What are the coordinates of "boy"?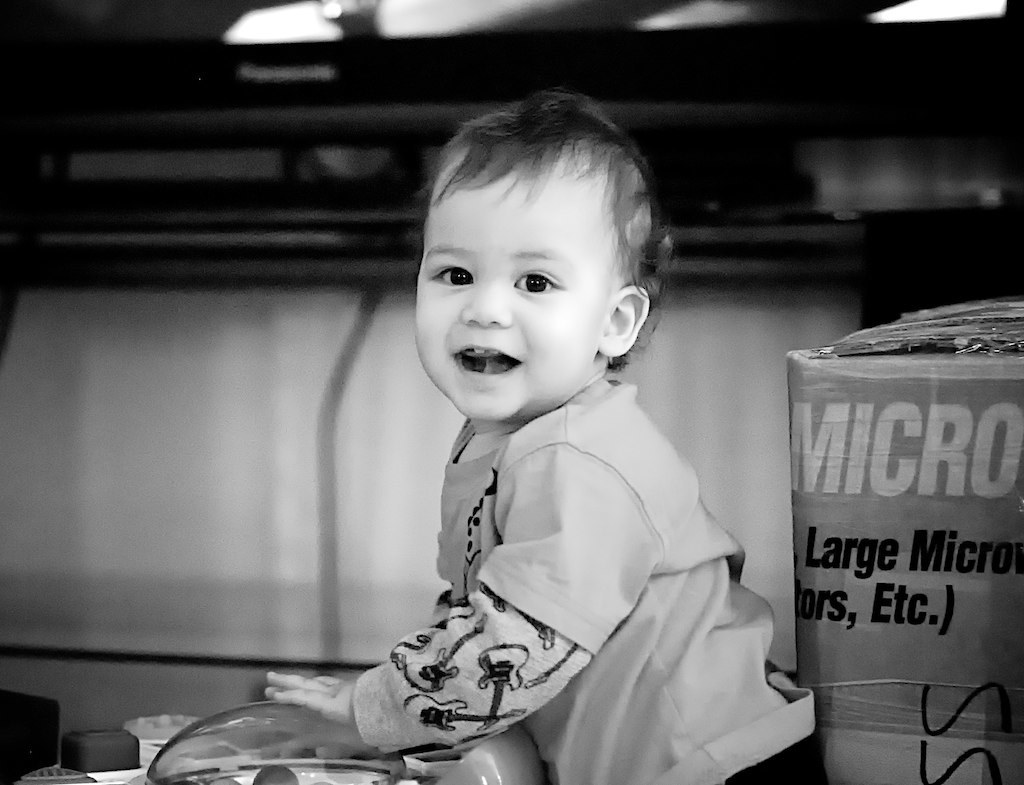
locate(336, 84, 767, 778).
